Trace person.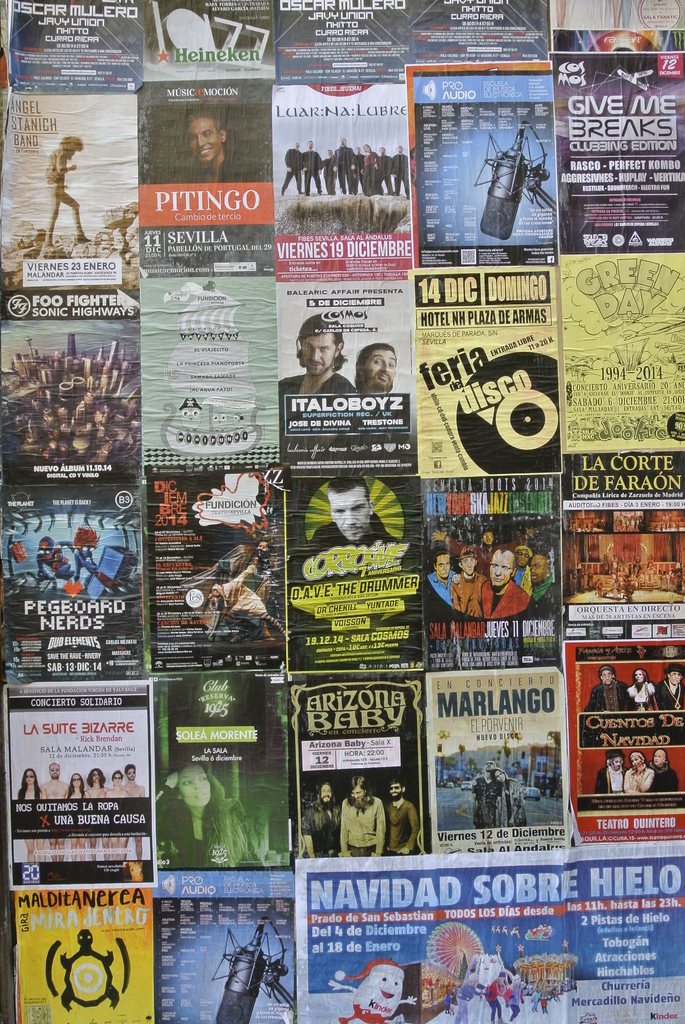
Traced to bbox=[15, 766, 45, 862].
